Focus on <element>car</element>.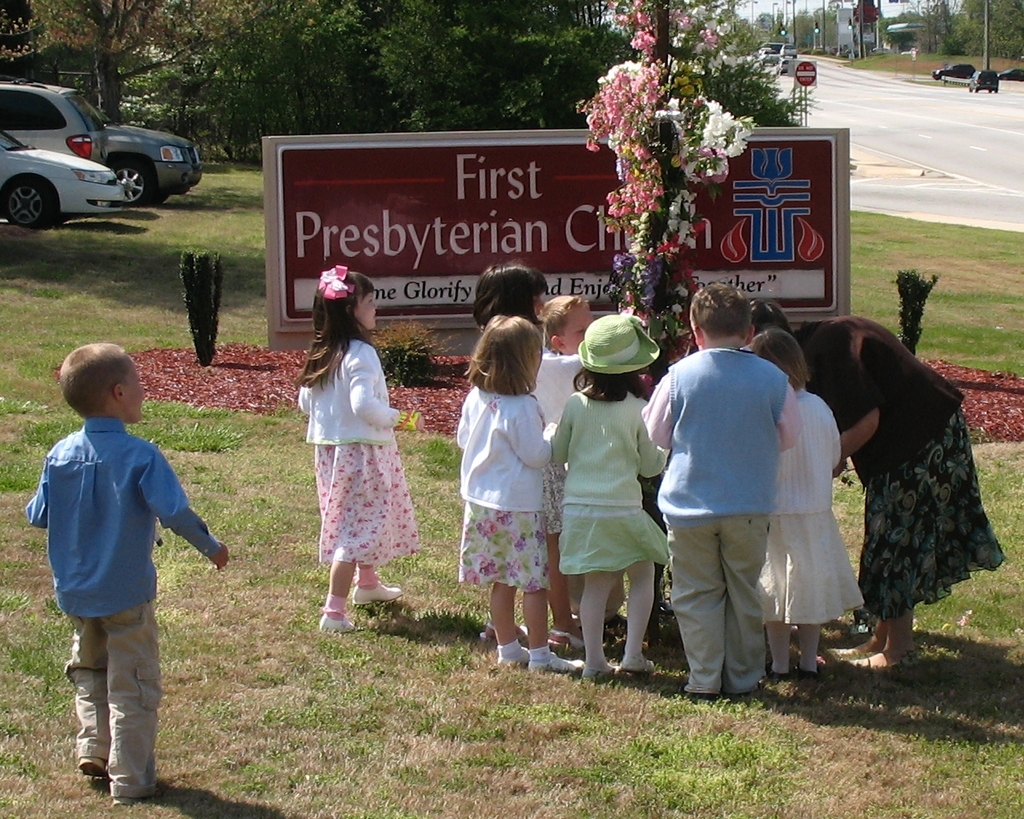
Focused at <bbox>970, 70, 998, 94</bbox>.
